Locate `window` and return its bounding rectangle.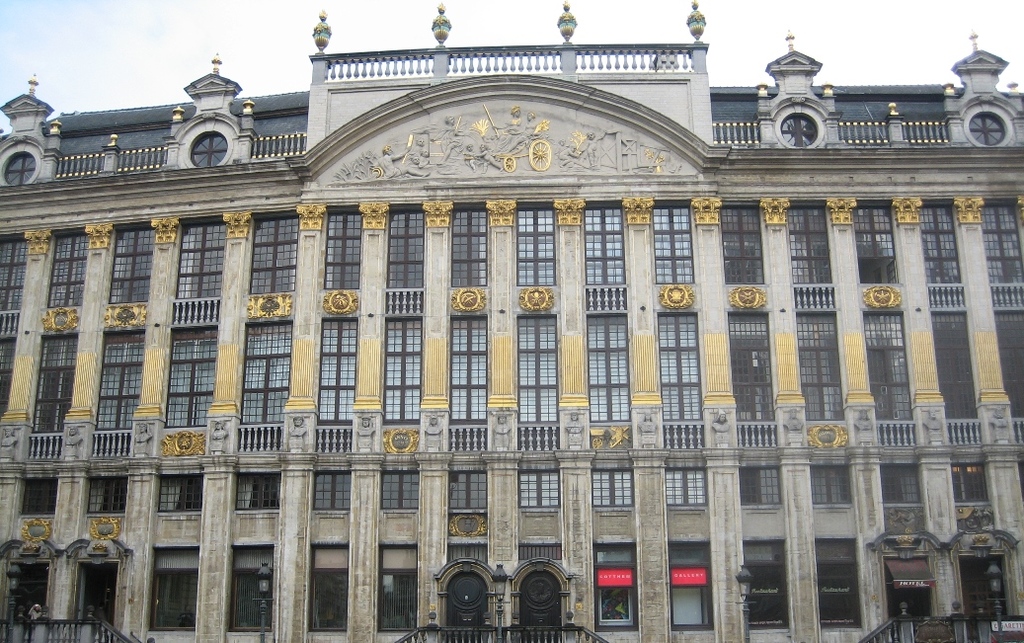
left=450, top=317, right=488, bottom=422.
